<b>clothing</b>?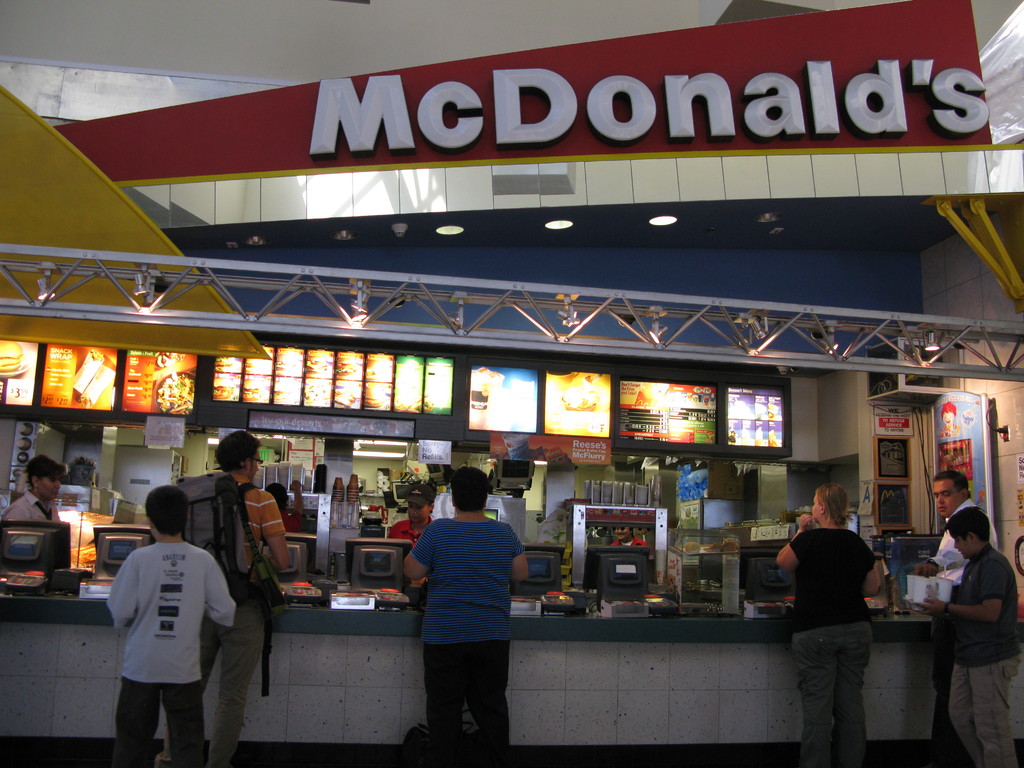
947 542 1017 767
